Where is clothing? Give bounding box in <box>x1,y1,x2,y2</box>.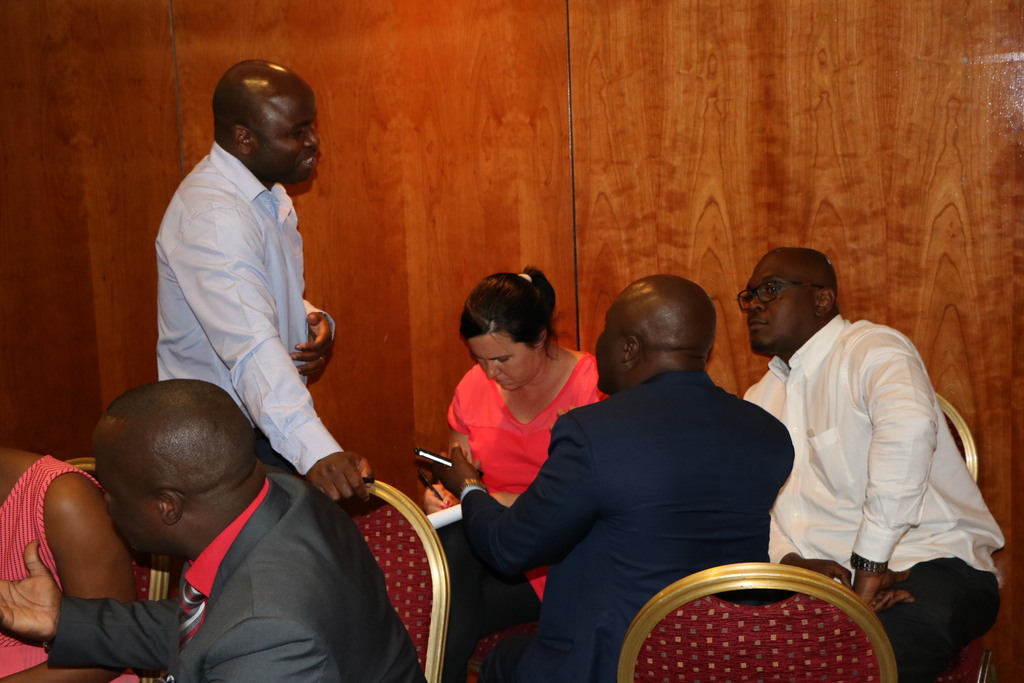
<box>731,284,993,651</box>.
